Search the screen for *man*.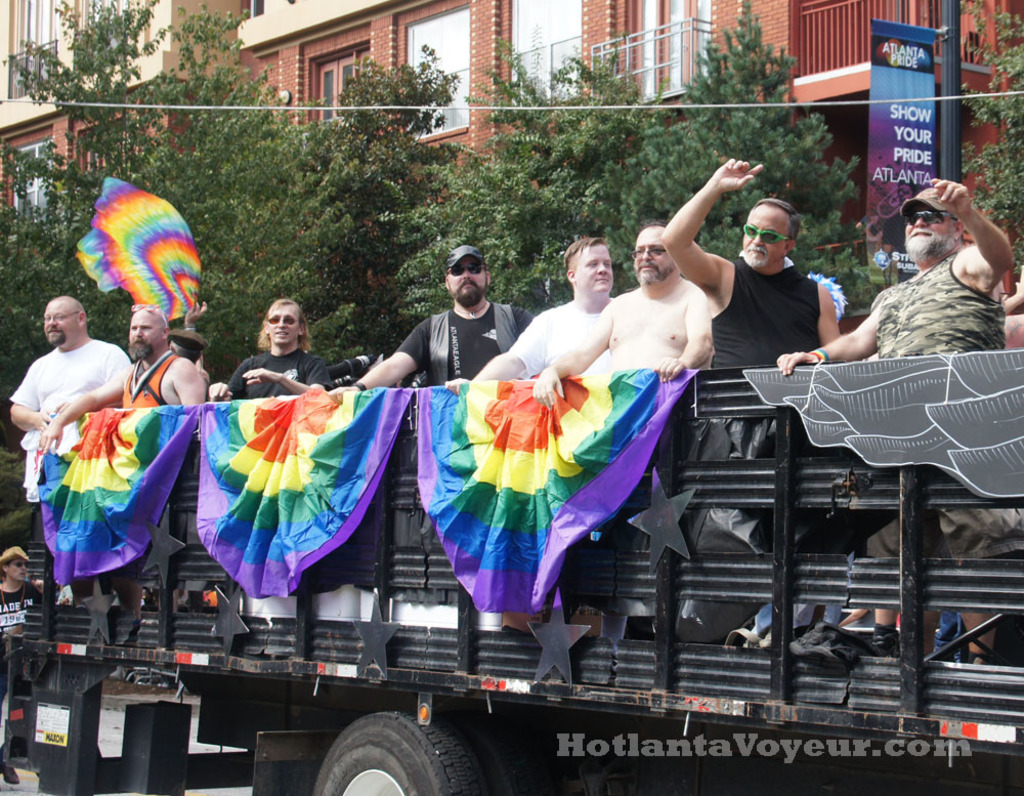
Found at l=357, t=237, r=524, b=391.
